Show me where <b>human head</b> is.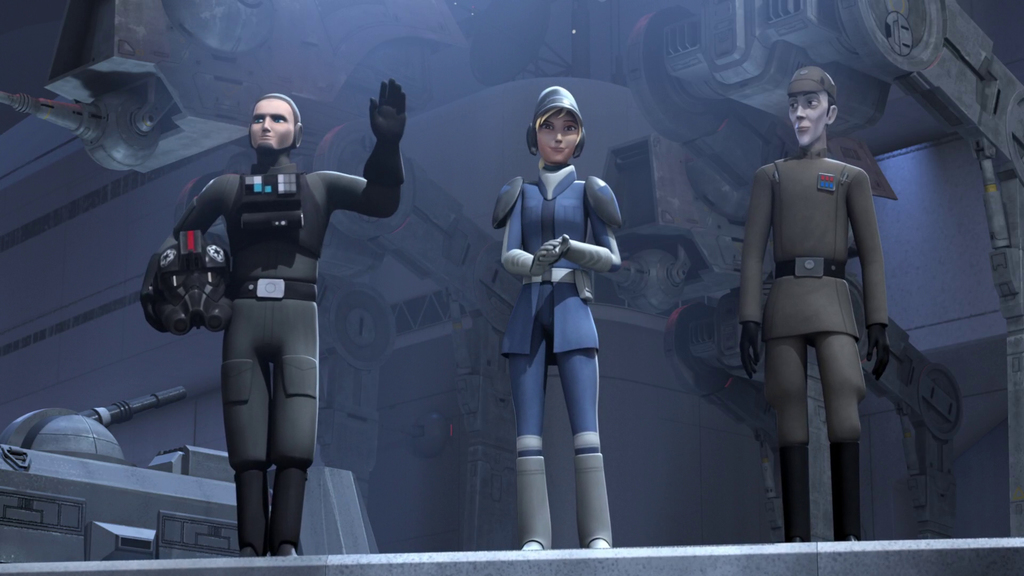
<b>human head</b> is at (246, 92, 304, 156).
